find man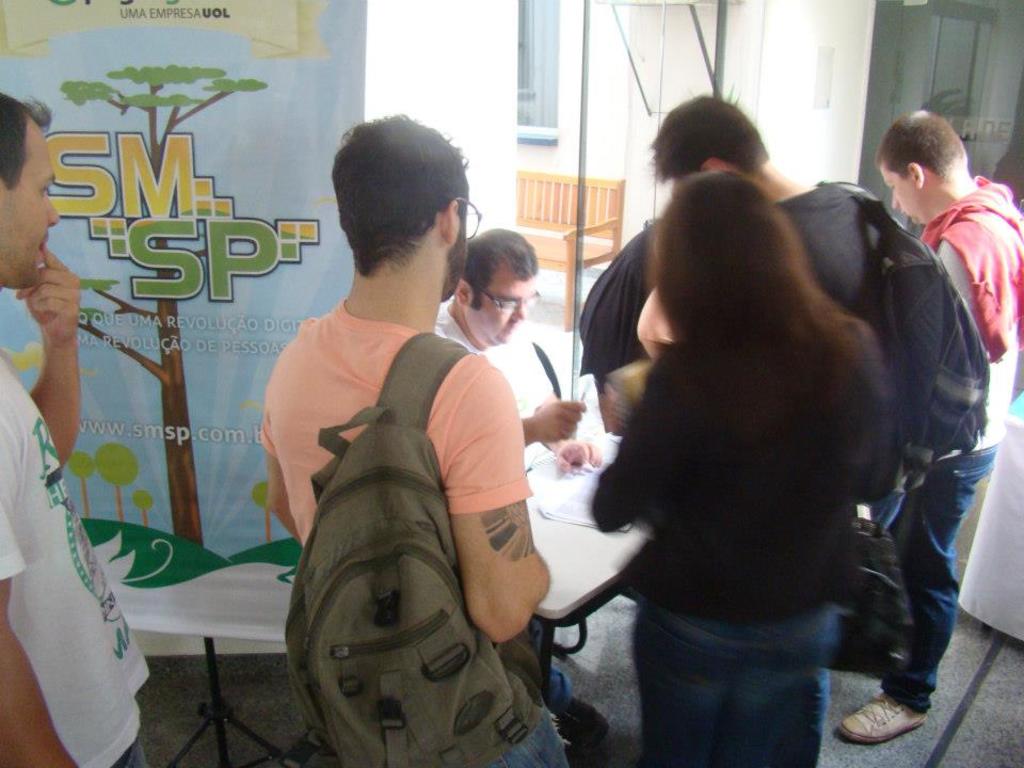
x1=0, y1=89, x2=155, y2=767
